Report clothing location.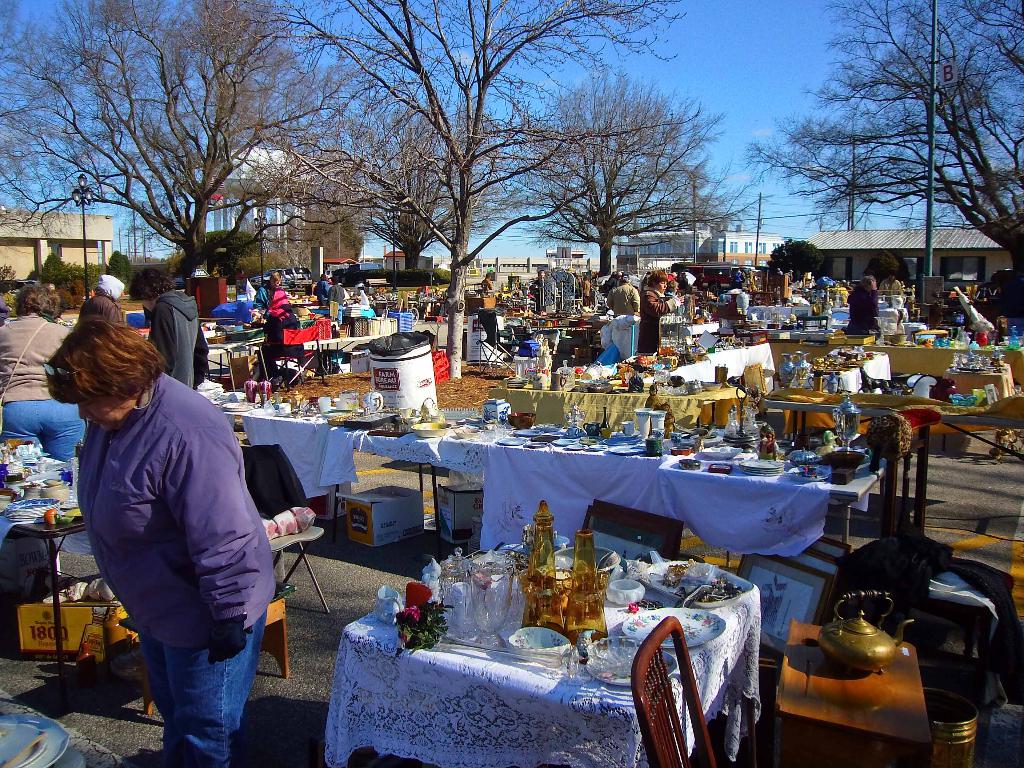
Report: Rect(84, 295, 129, 325).
